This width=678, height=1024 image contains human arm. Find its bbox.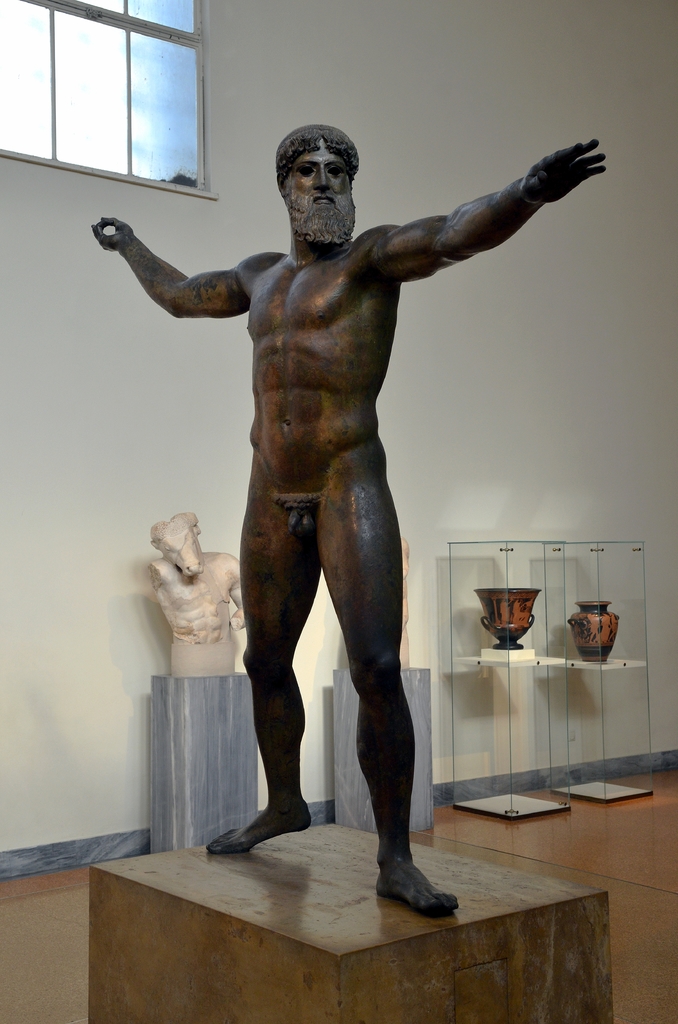
(x1=90, y1=215, x2=244, y2=318).
